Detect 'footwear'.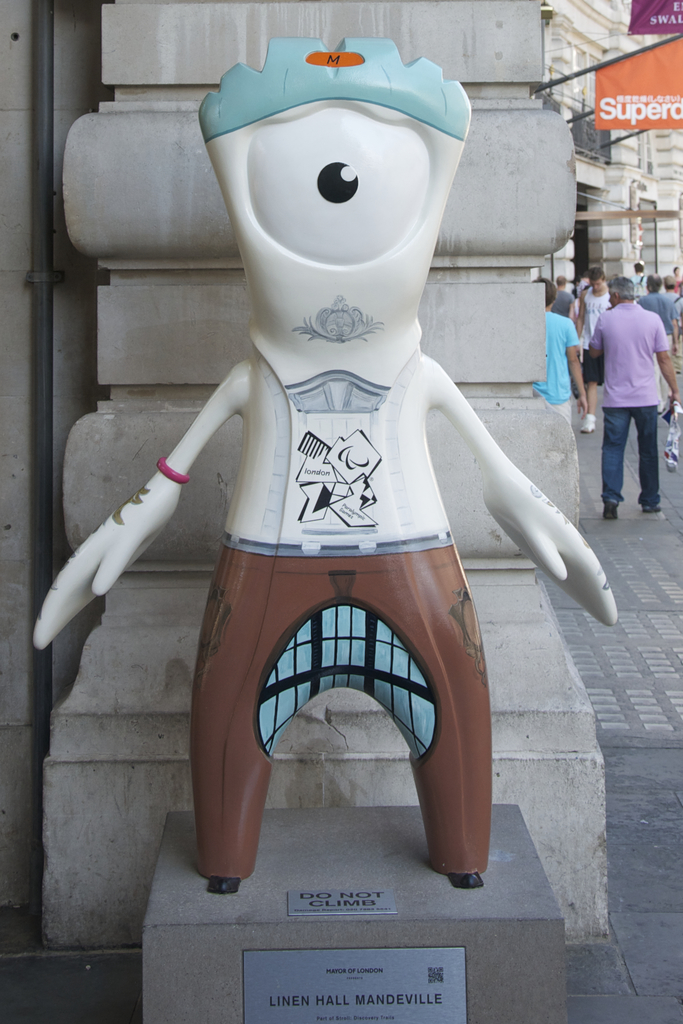
Detected at 605, 504, 617, 518.
